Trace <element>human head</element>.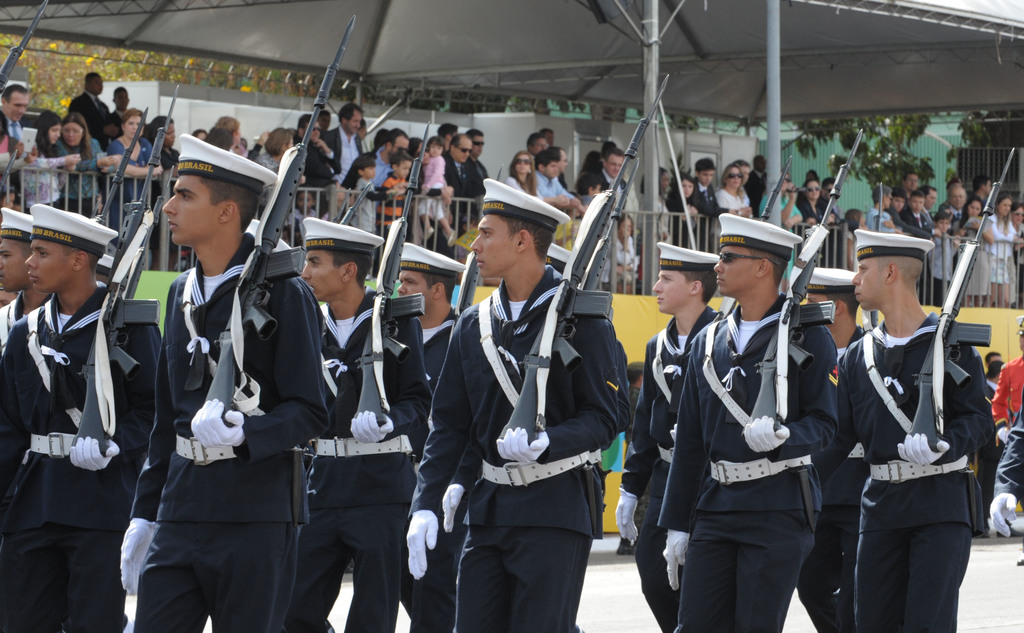
Traced to select_region(0, 280, 22, 311).
